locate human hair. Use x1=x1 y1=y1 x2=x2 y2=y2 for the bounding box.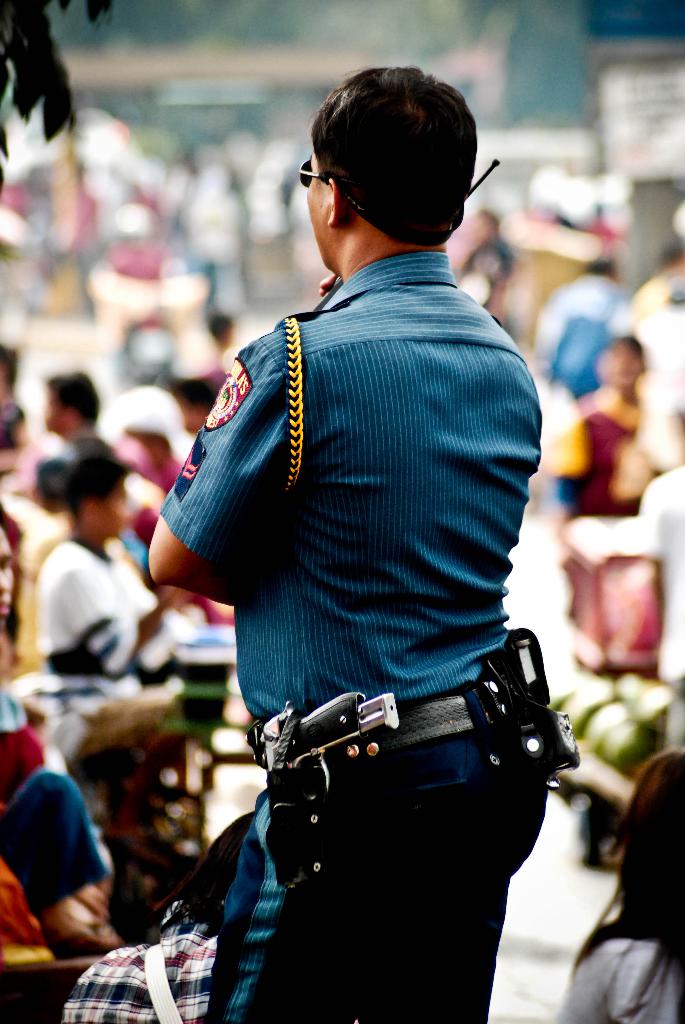
x1=163 y1=374 x2=214 y2=414.
